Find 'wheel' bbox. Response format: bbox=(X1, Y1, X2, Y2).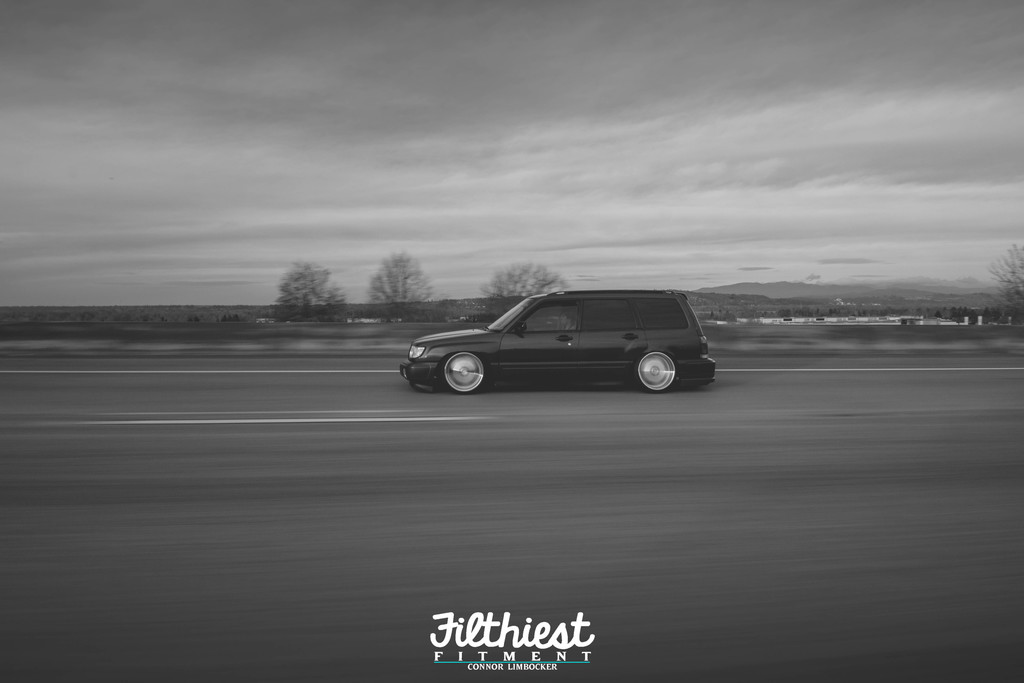
bbox=(632, 346, 680, 395).
